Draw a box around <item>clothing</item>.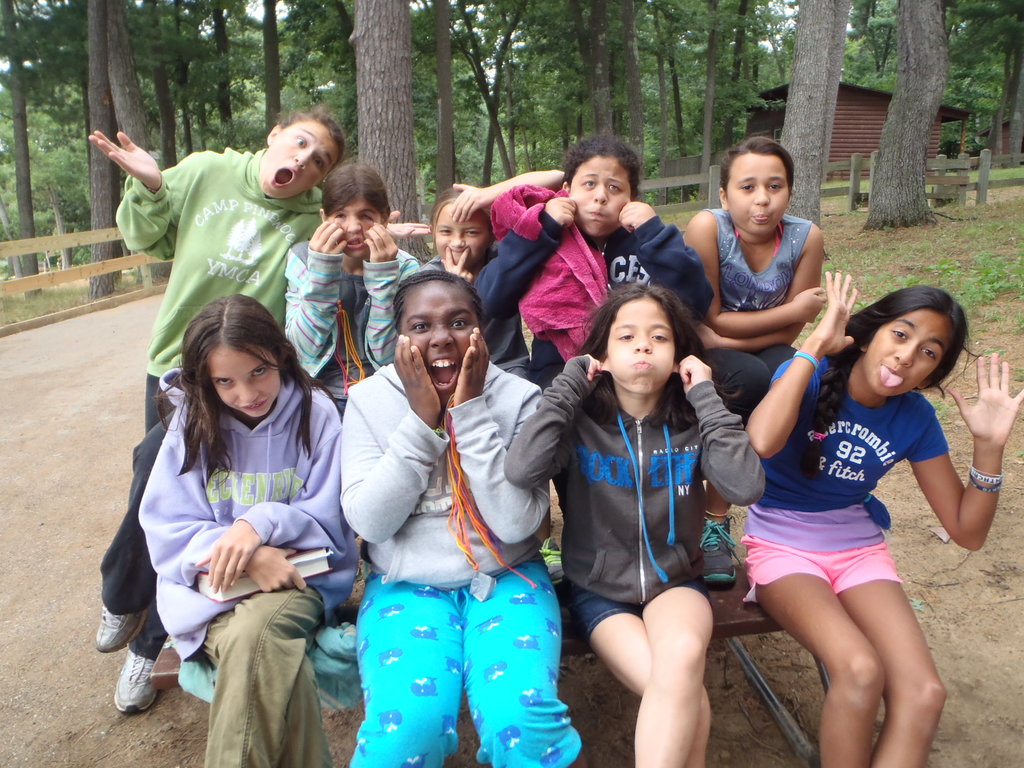
<region>723, 205, 811, 388</region>.
